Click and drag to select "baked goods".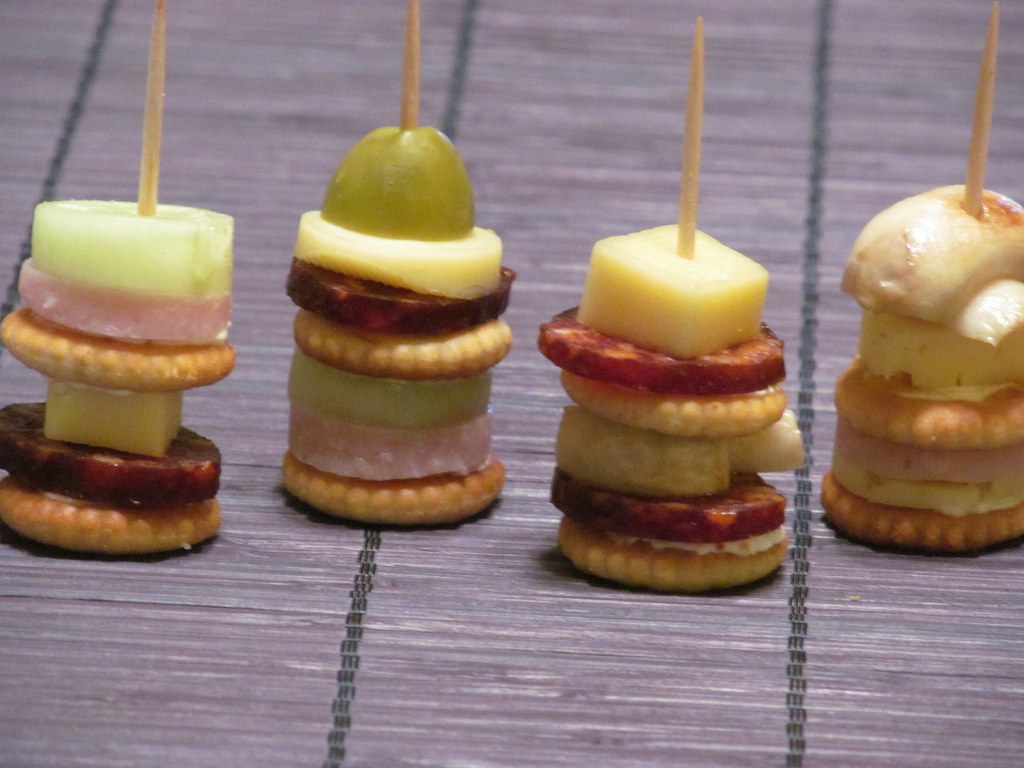
Selection: select_region(289, 308, 513, 379).
